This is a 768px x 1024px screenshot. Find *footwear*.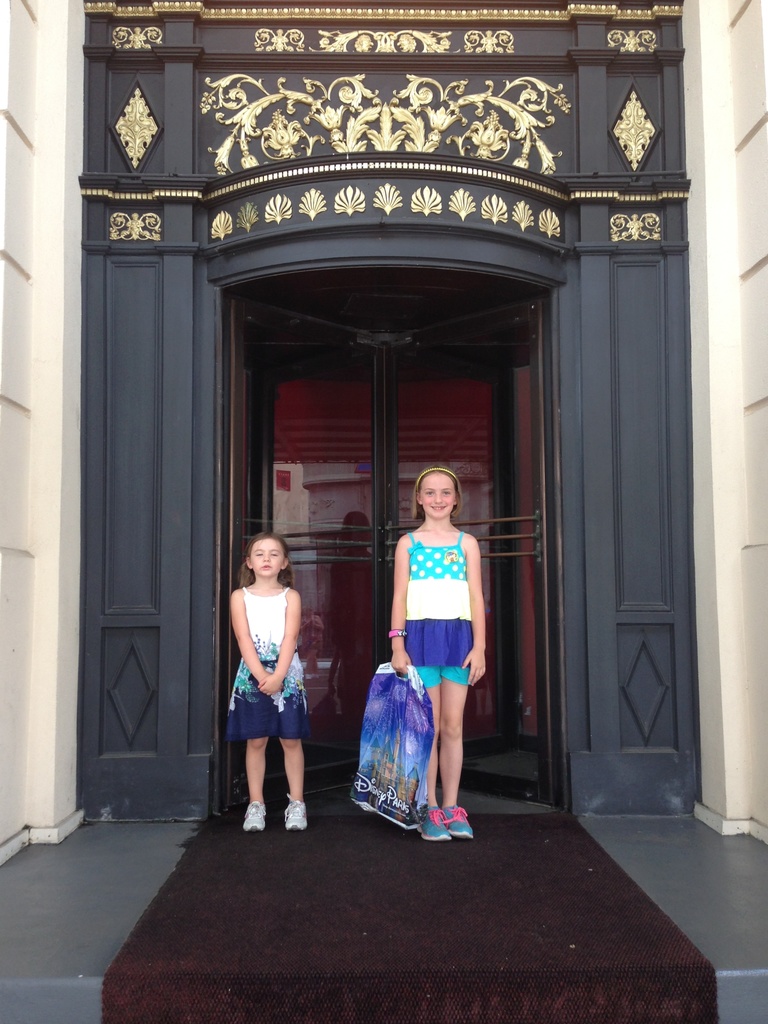
Bounding box: [413, 801, 459, 838].
